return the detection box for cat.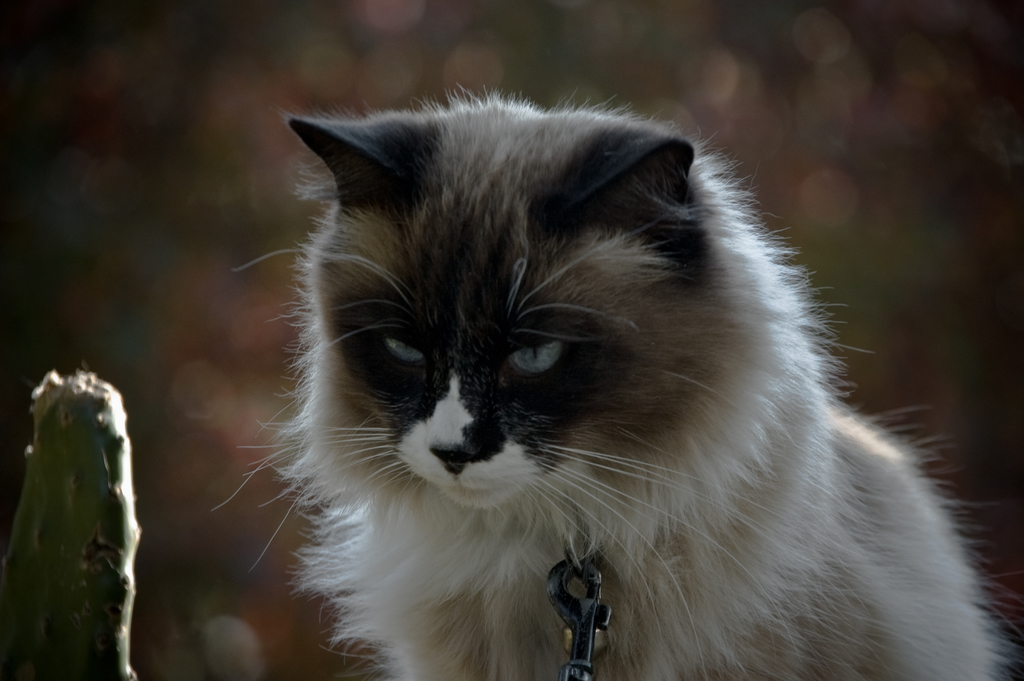
{"left": 207, "top": 82, "right": 1017, "bottom": 680}.
